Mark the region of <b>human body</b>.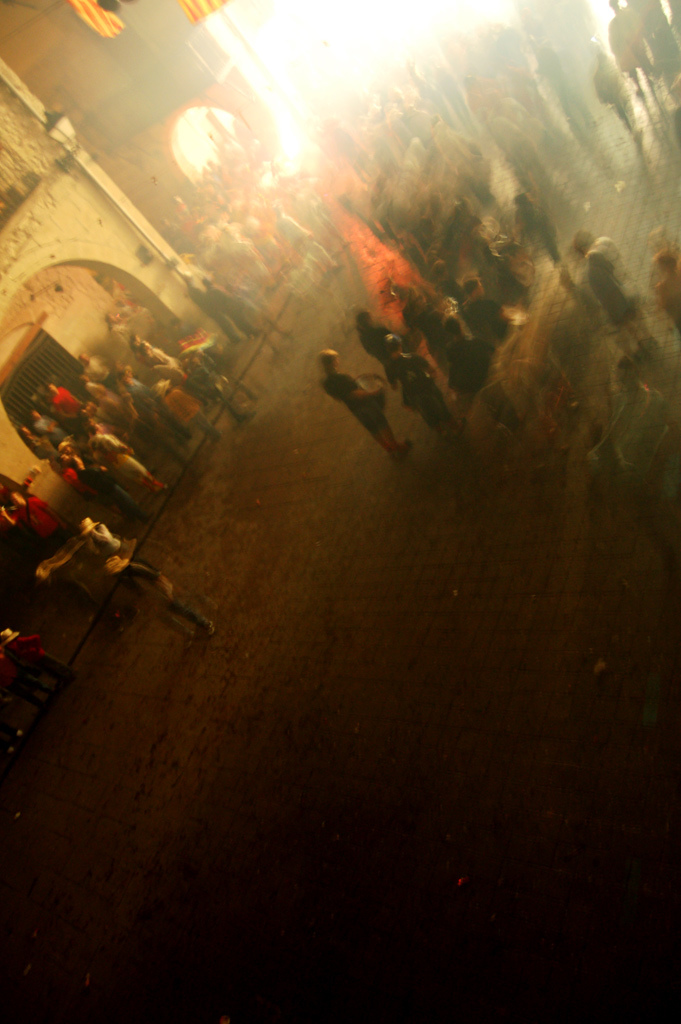
Region: <bbox>121, 561, 218, 643</bbox>.
